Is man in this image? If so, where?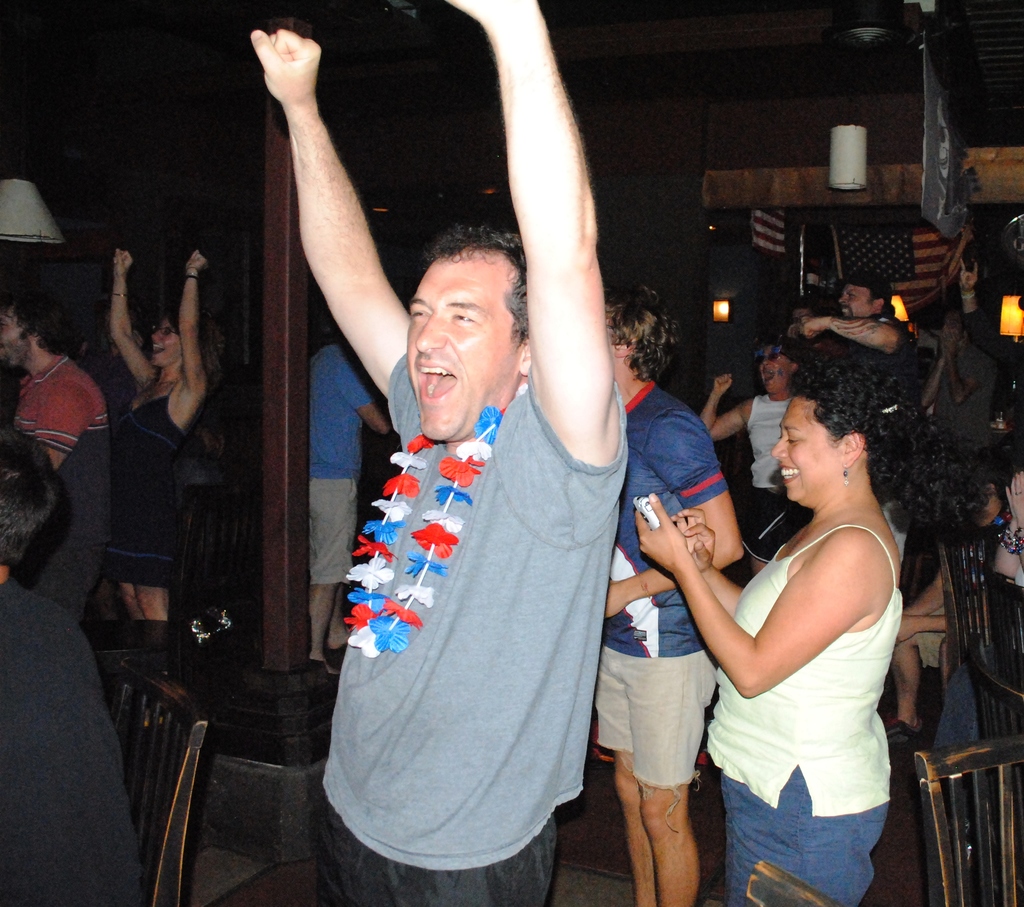
Yes, at locate(283, 111, 716, 879).
